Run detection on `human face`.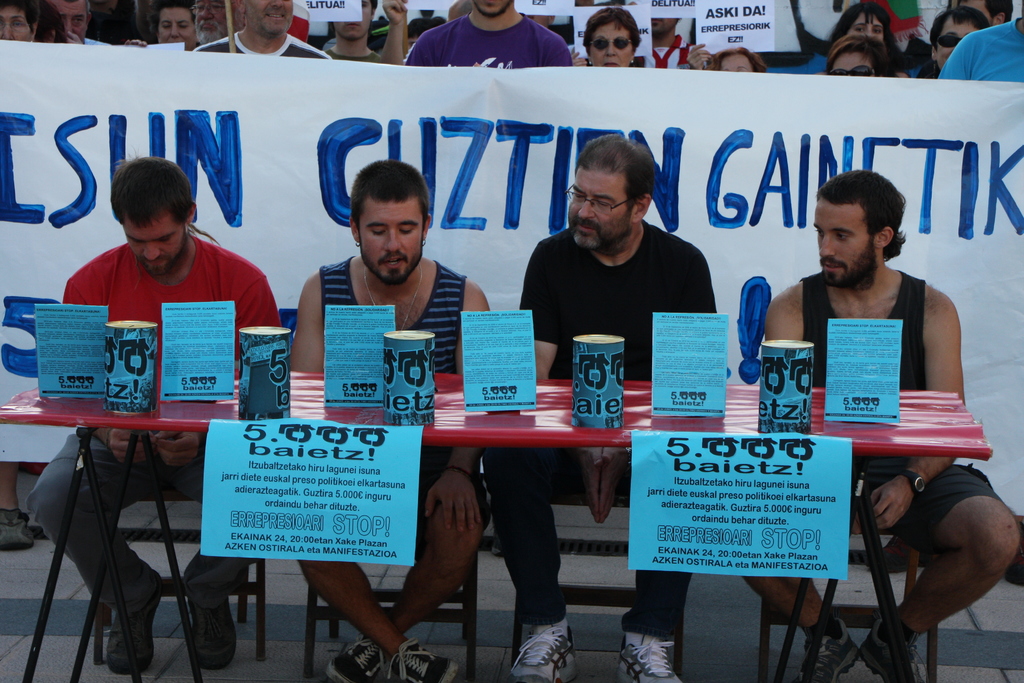
Result: x1=192 y1=0 x2=229 y2=42.
